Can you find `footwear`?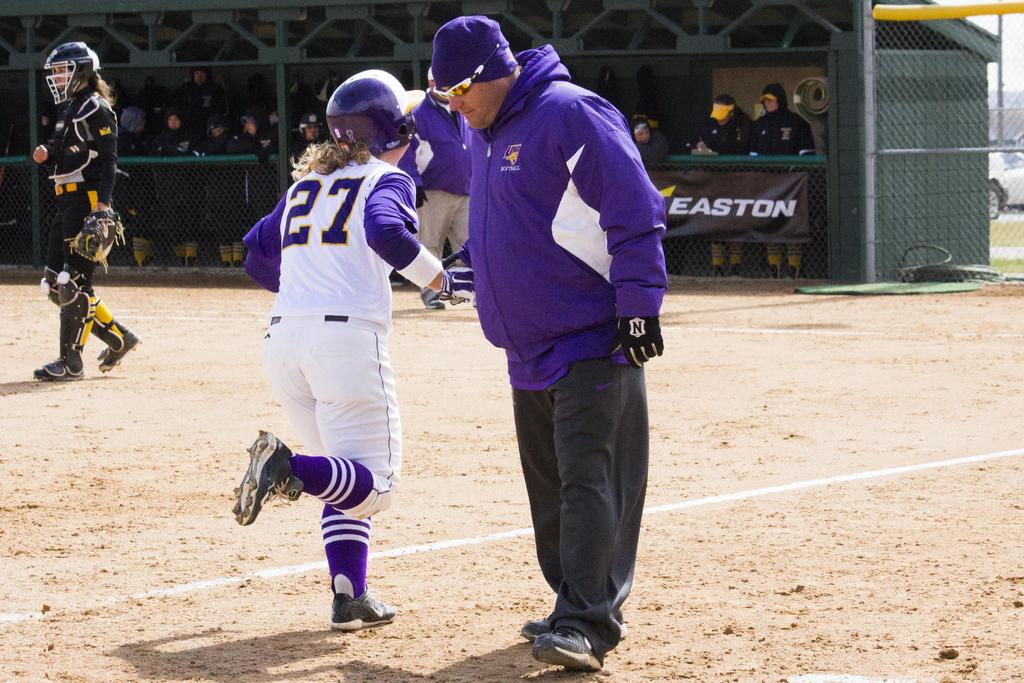
Yes, bounding box: <bbox>527, 618, 557, 639</bbox>.
